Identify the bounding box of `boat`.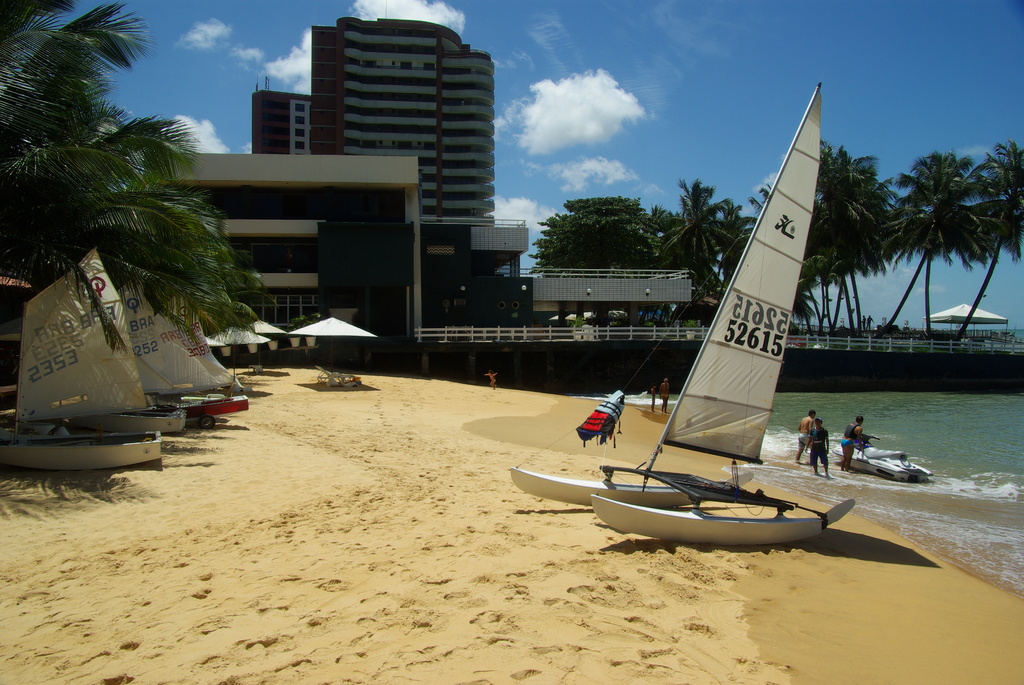
left=73, top=274, right=212, bottom=438.
